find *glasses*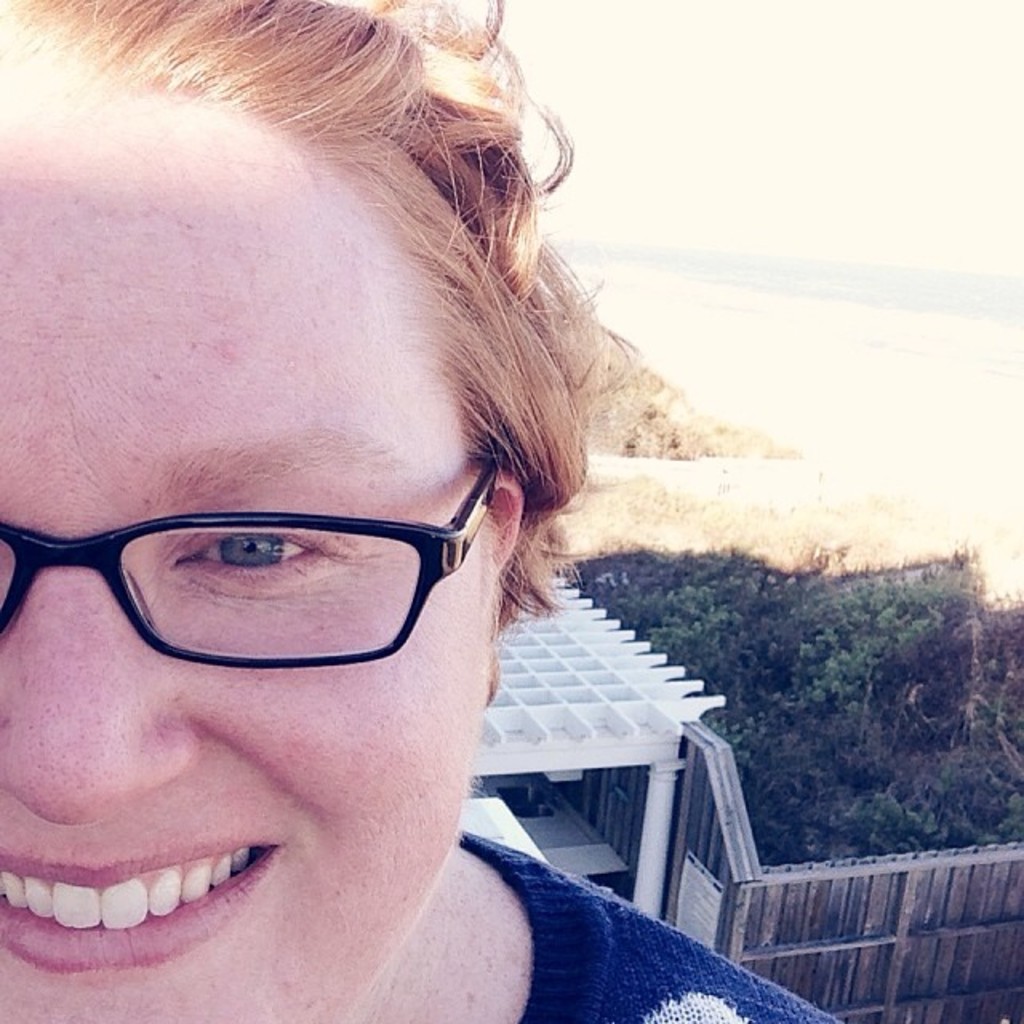
detection(2, 469, 549, 704)
